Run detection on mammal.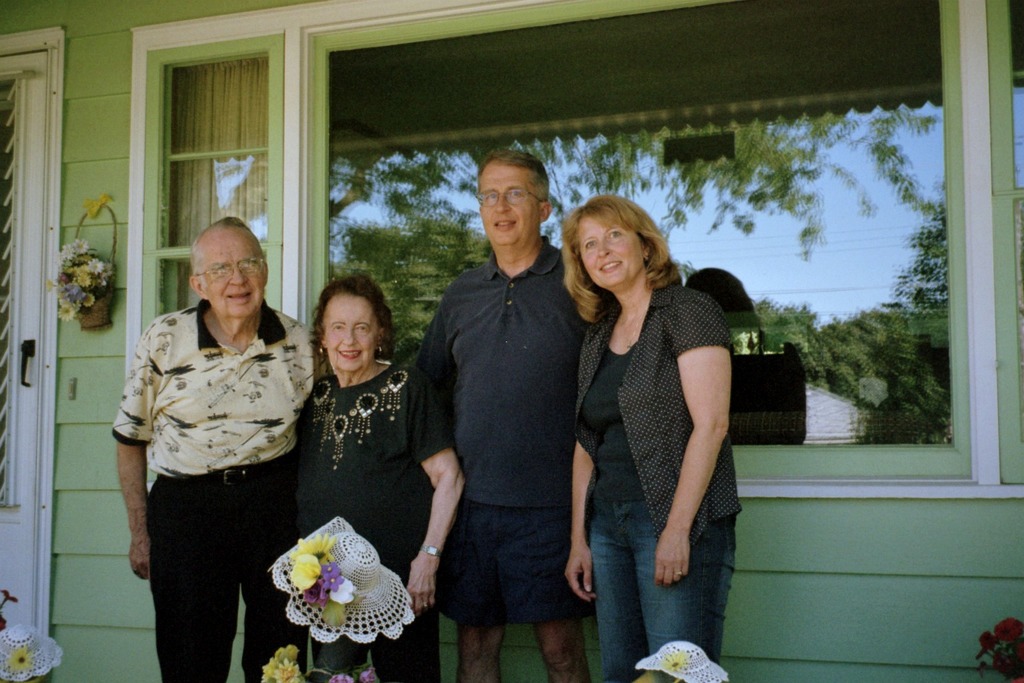
Result: <bbox>110, 211, 328, 682</bbox>.
